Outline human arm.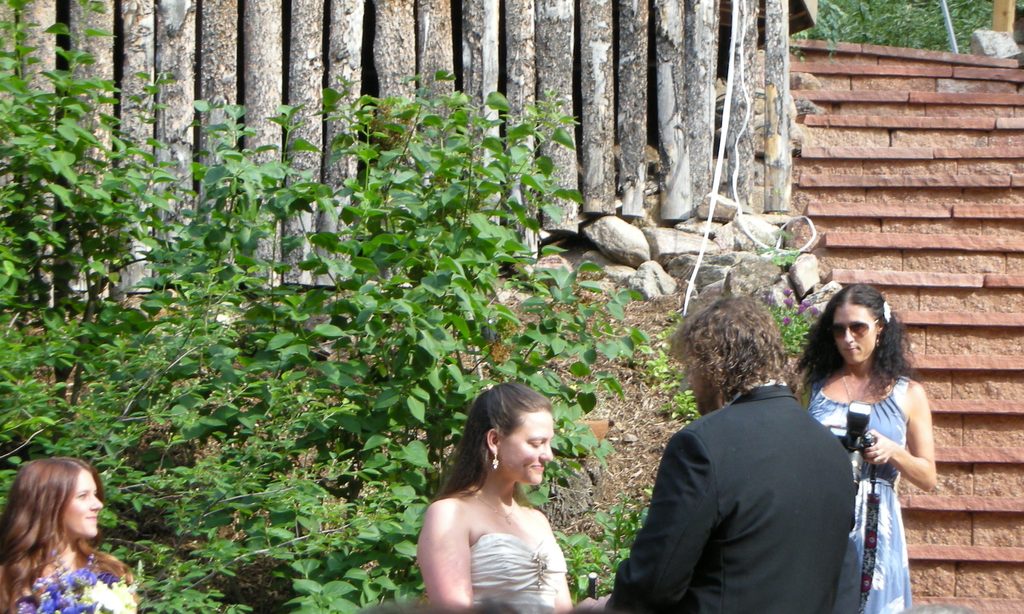
Outline: {"left": 604, "top": 422, "right": 726, "bottom": 613}.
